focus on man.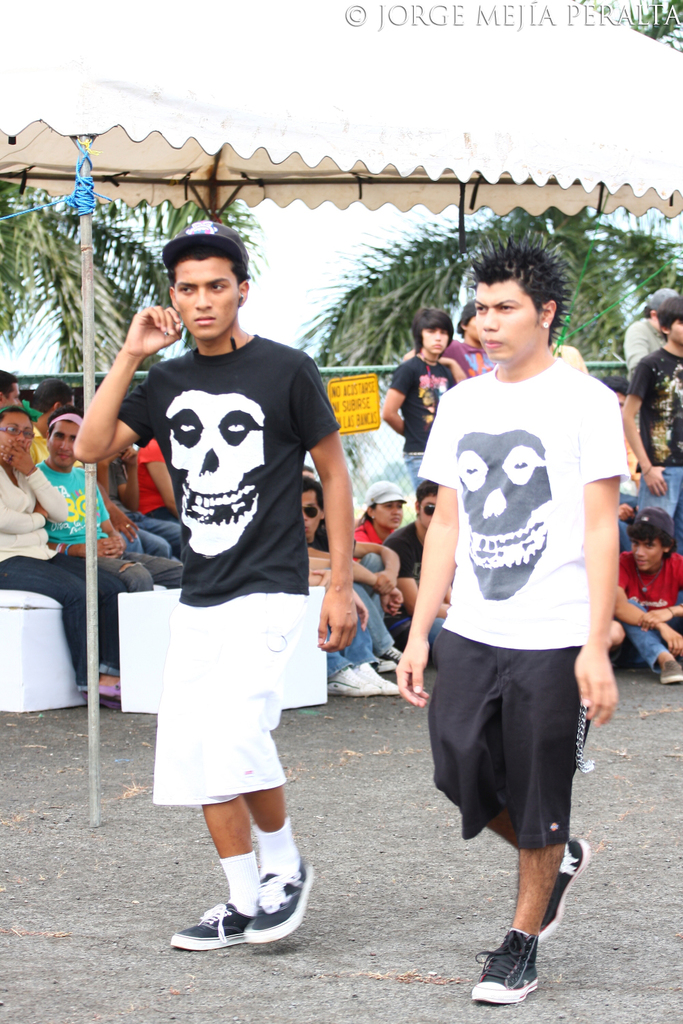
Focused at {"left": 614, "top": 298, "right": 682, "bottom": 581}.
